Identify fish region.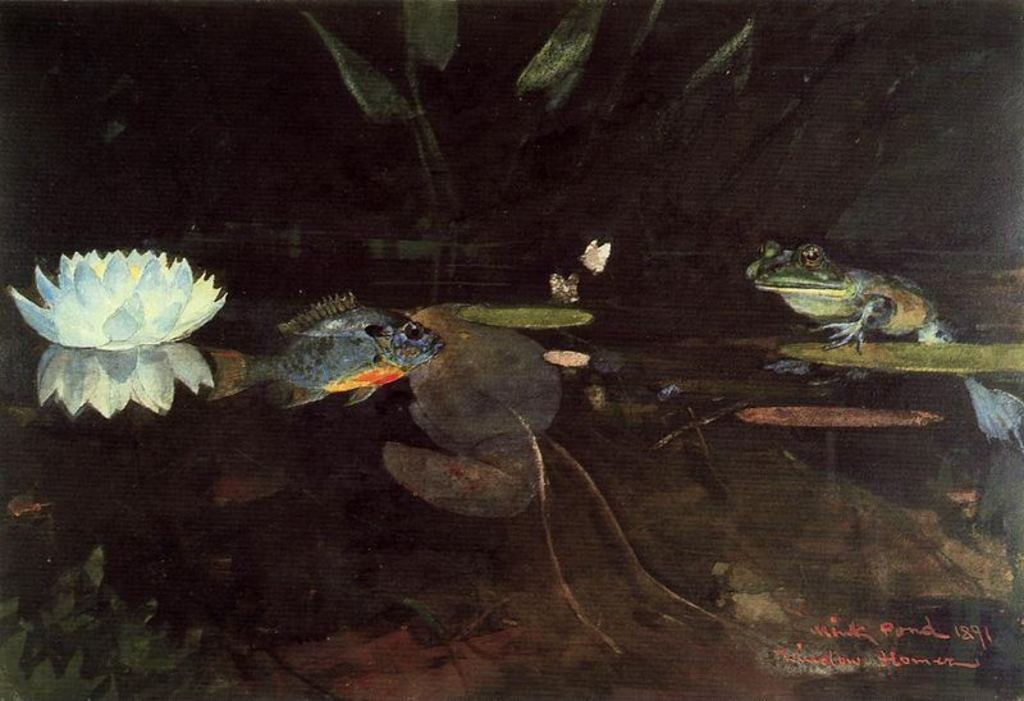
Region: [215, 297, 430, 407].
